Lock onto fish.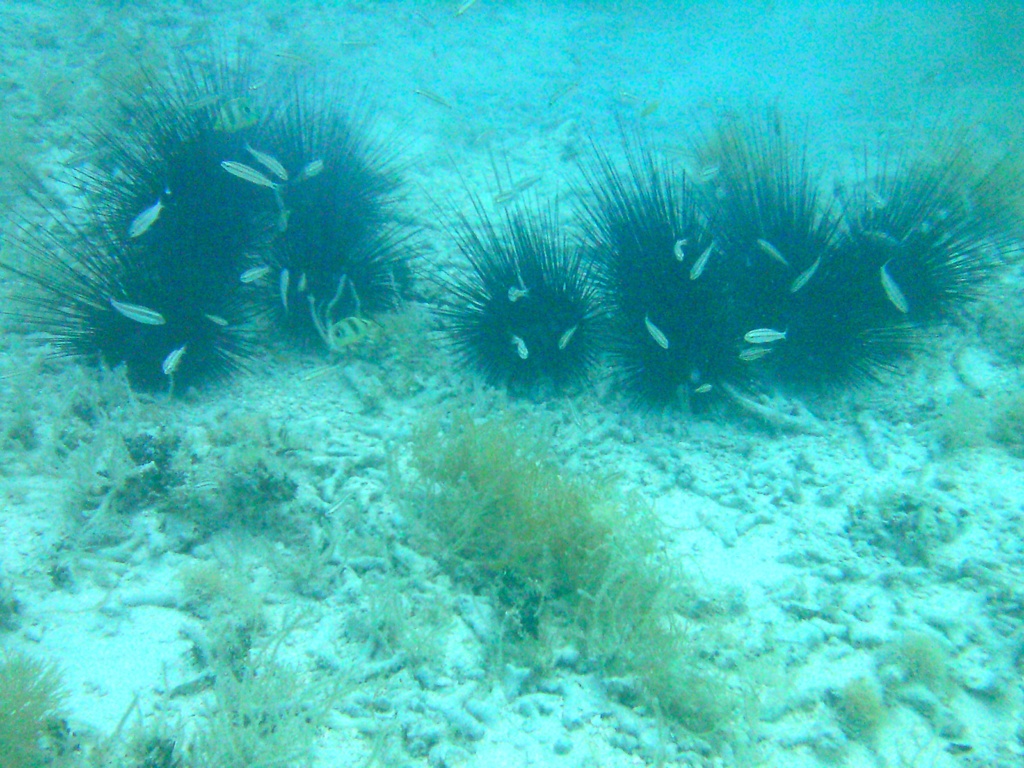
Locked: box(129, 196, 171, 236).
